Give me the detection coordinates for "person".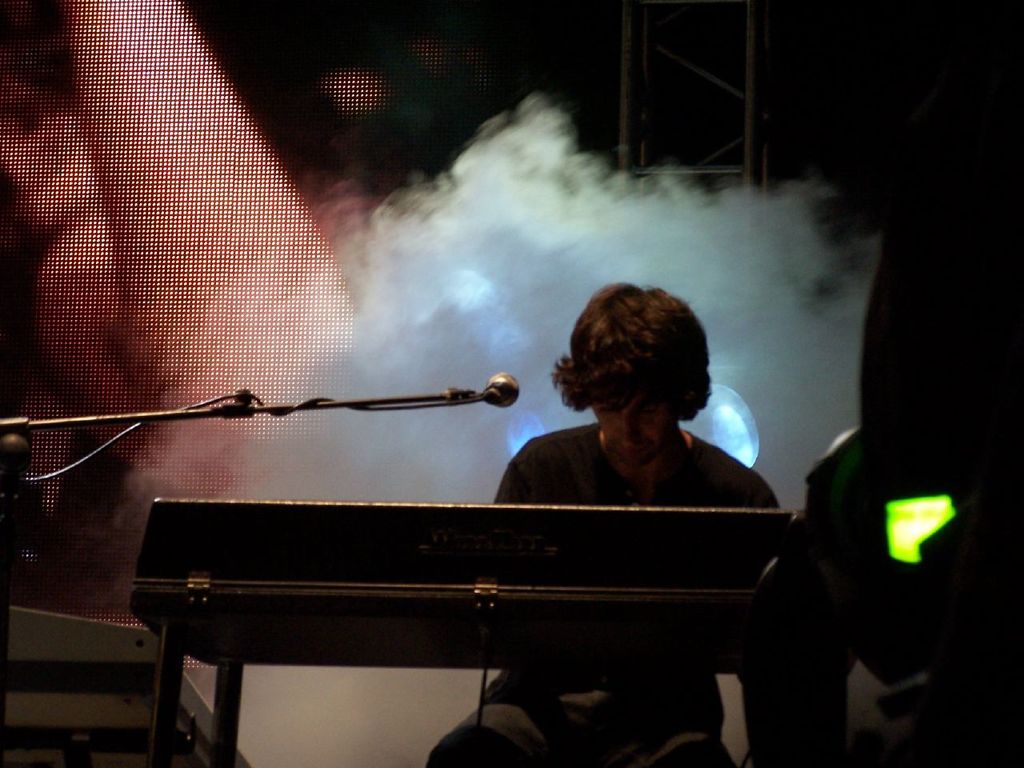
424 281 778 767.
